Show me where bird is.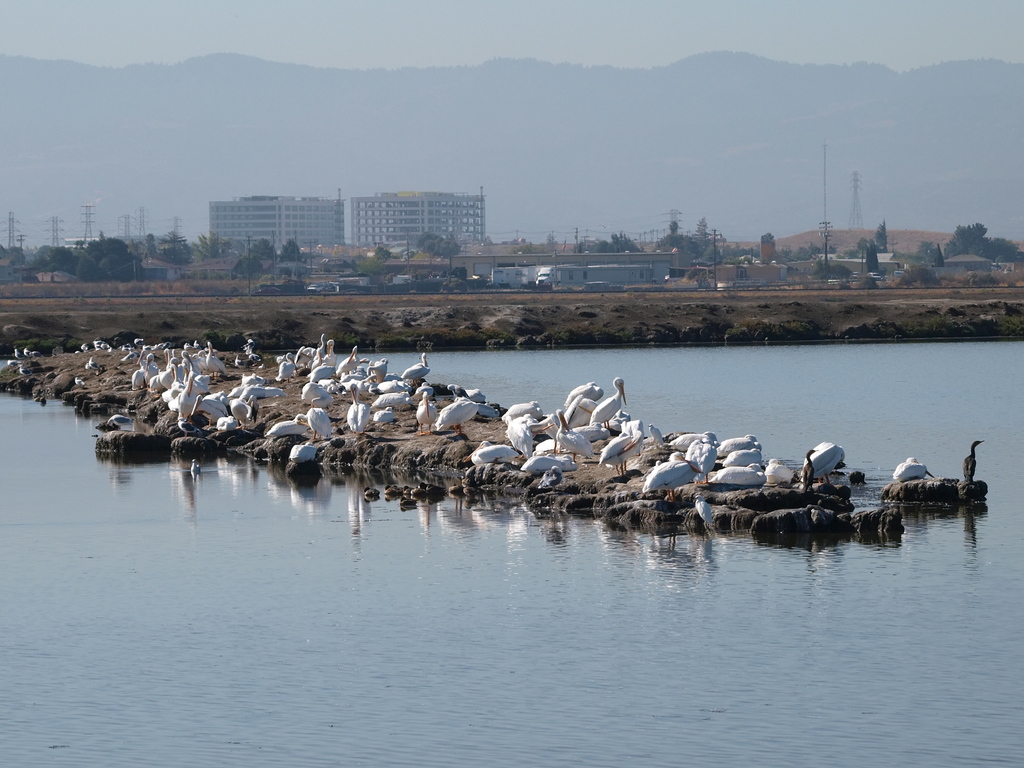
bird is at [x1=613, y1=410, x2=632, y2=426].
